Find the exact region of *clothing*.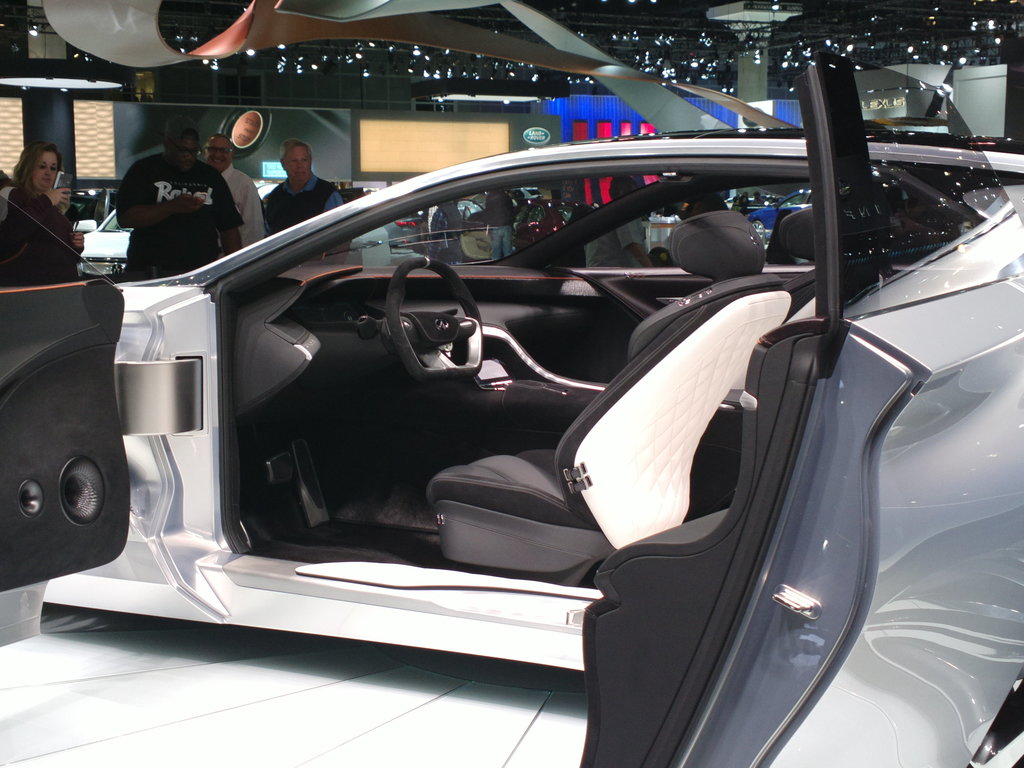
Exact region: rect(0, 185, 86, 289).
